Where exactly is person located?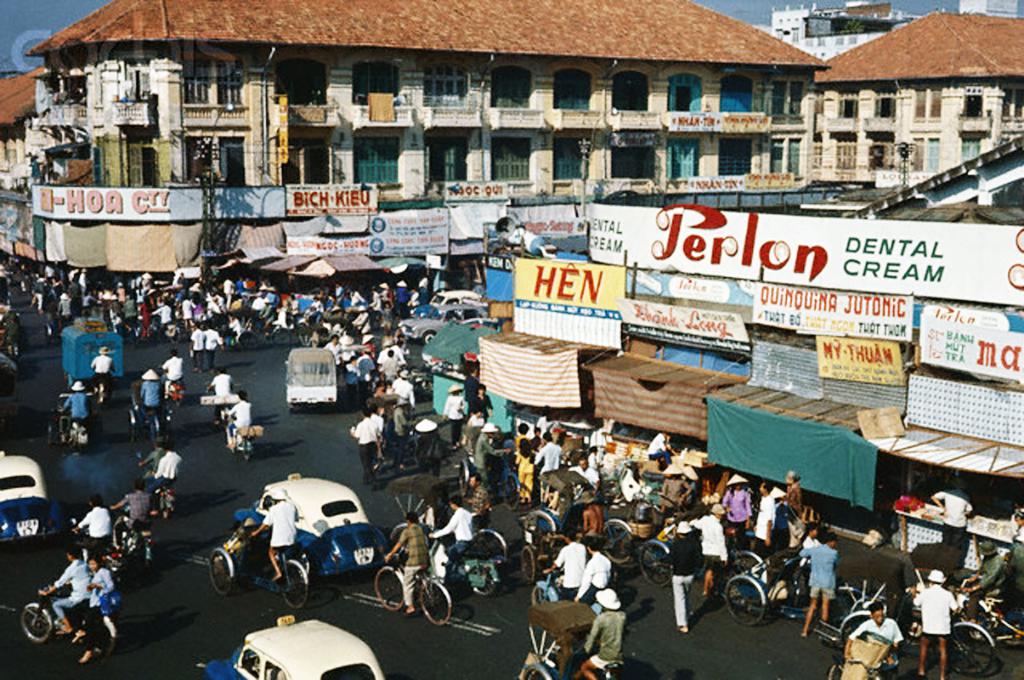
Its bounding box is [38,551,89,634].
